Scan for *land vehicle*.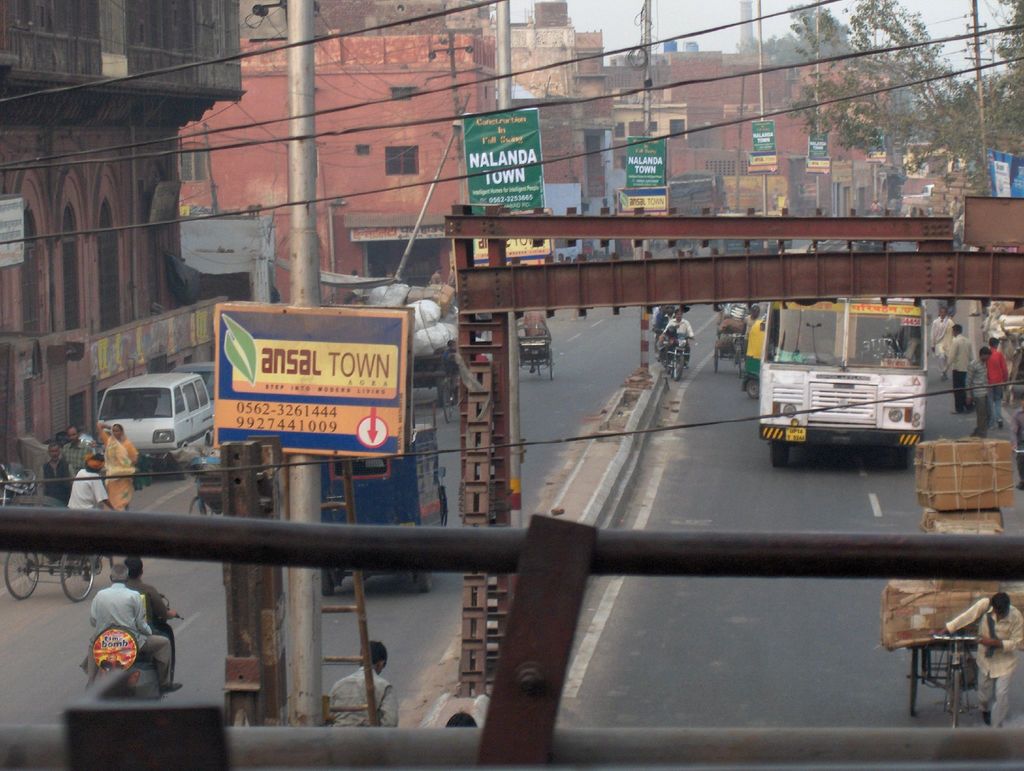
Scan result: bbox=[3, 549, 116, 605].
